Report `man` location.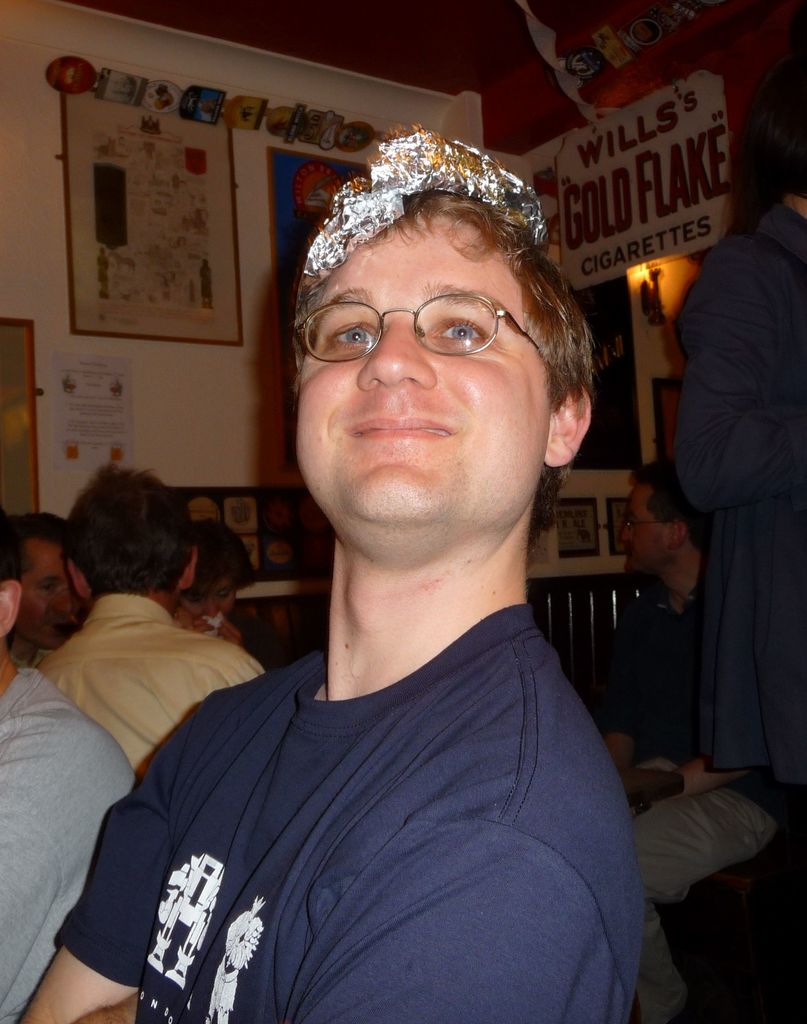
Report: bbox=[597, 461, 781, 1023].
